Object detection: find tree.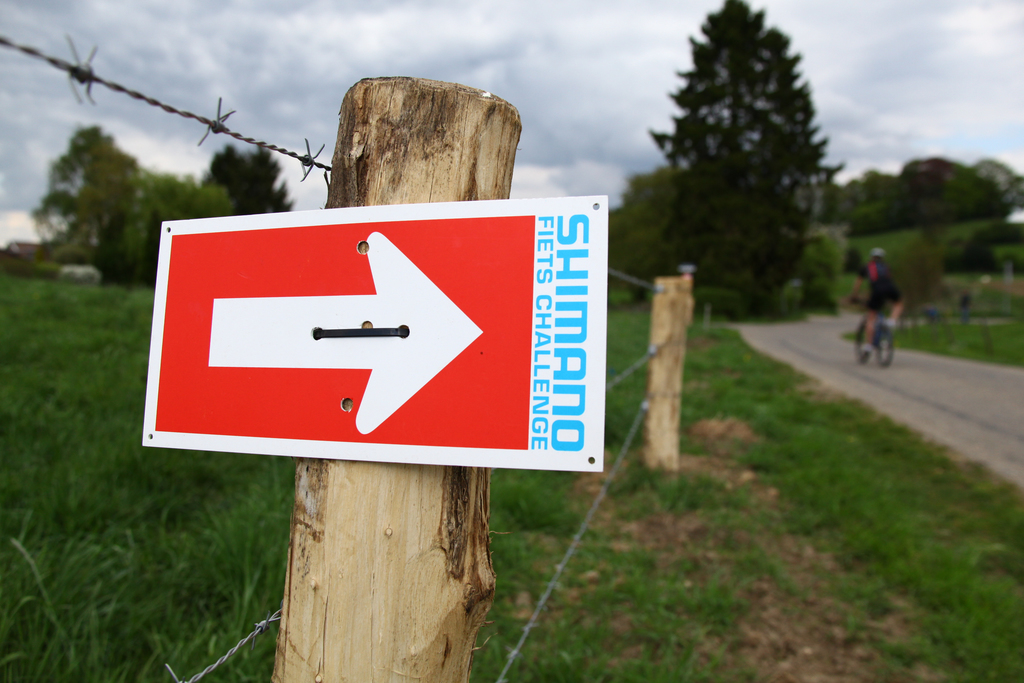
region(632, 0, 860, 322).
